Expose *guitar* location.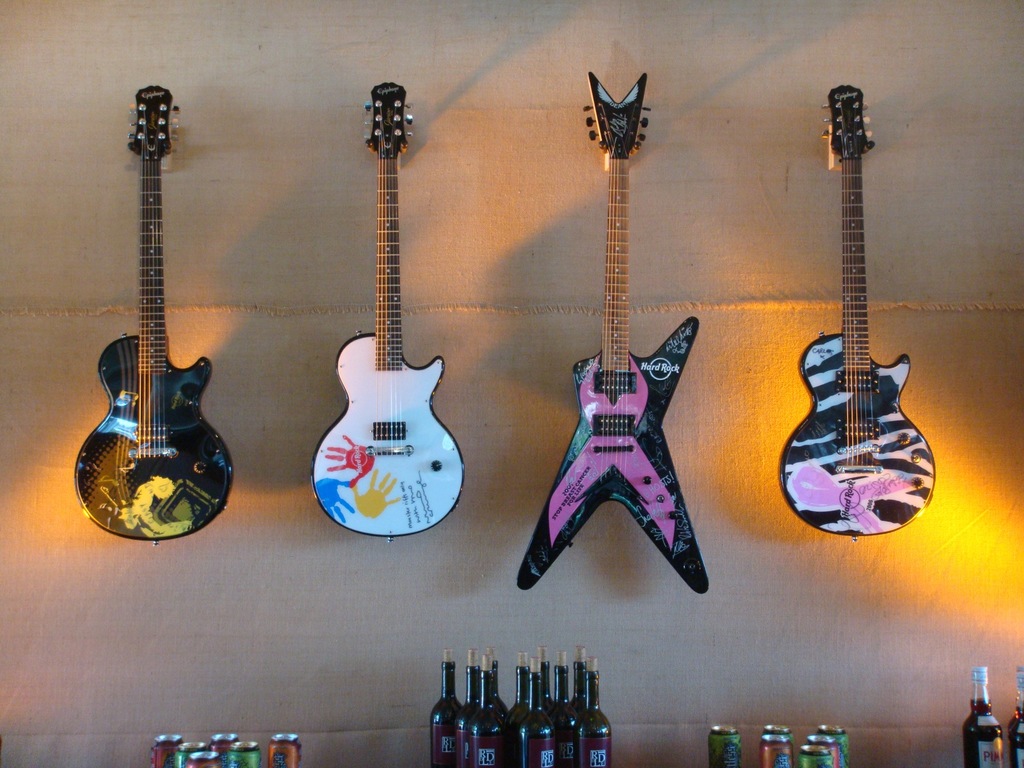
Exposed at (left=776, top=82, right=942, bottom=542).
